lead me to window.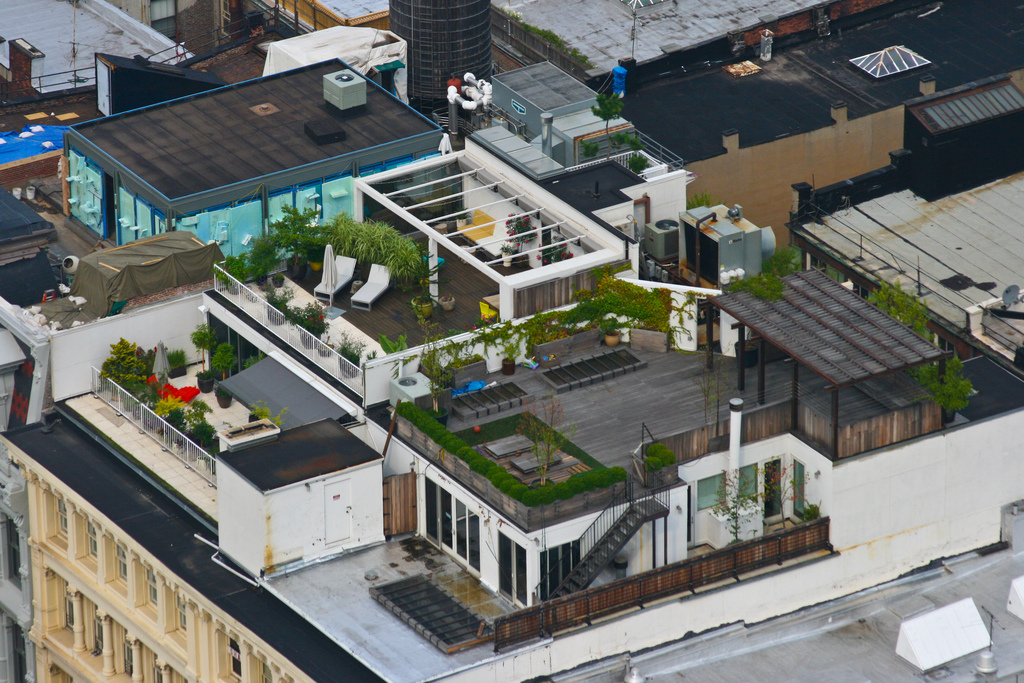
Lead to select_region(87, 520, 95, 557).
